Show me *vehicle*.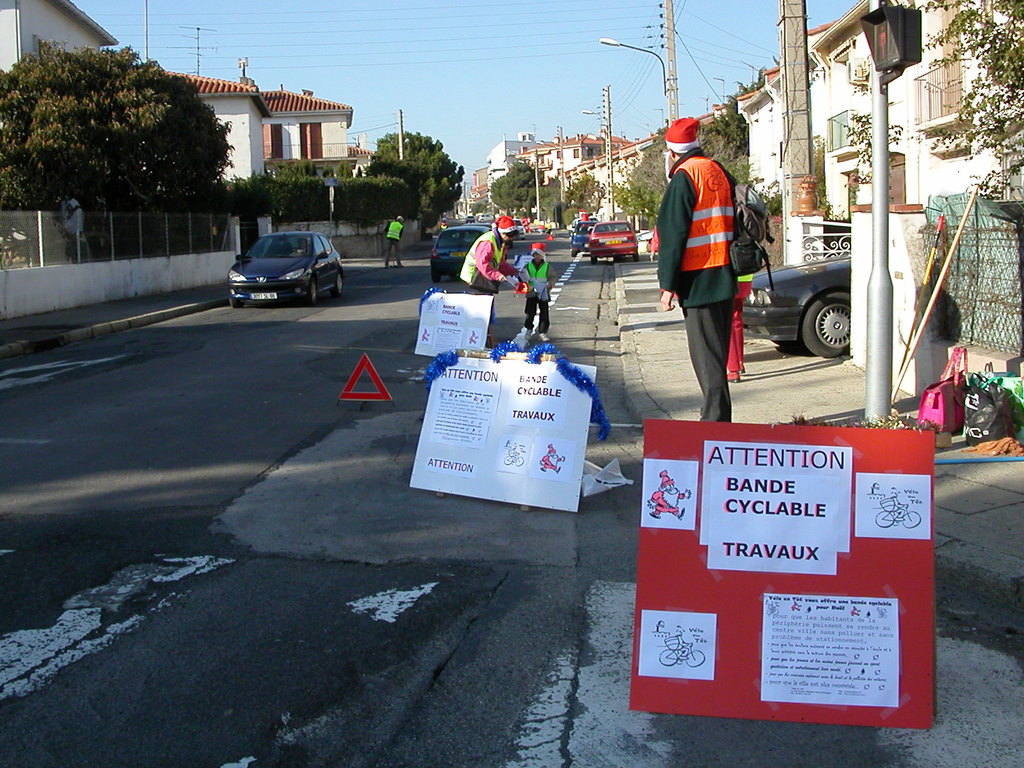
*vehicle* is here: bbox(430, 228, 491, 285).
